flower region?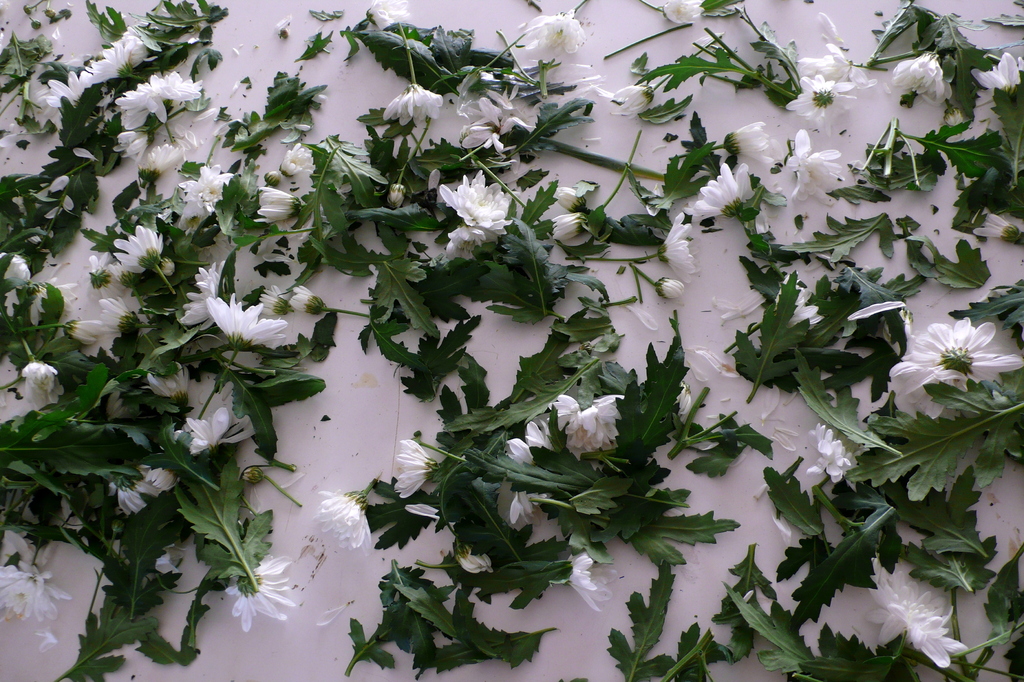
x1=656 y1=0 x2=706 y2=26
